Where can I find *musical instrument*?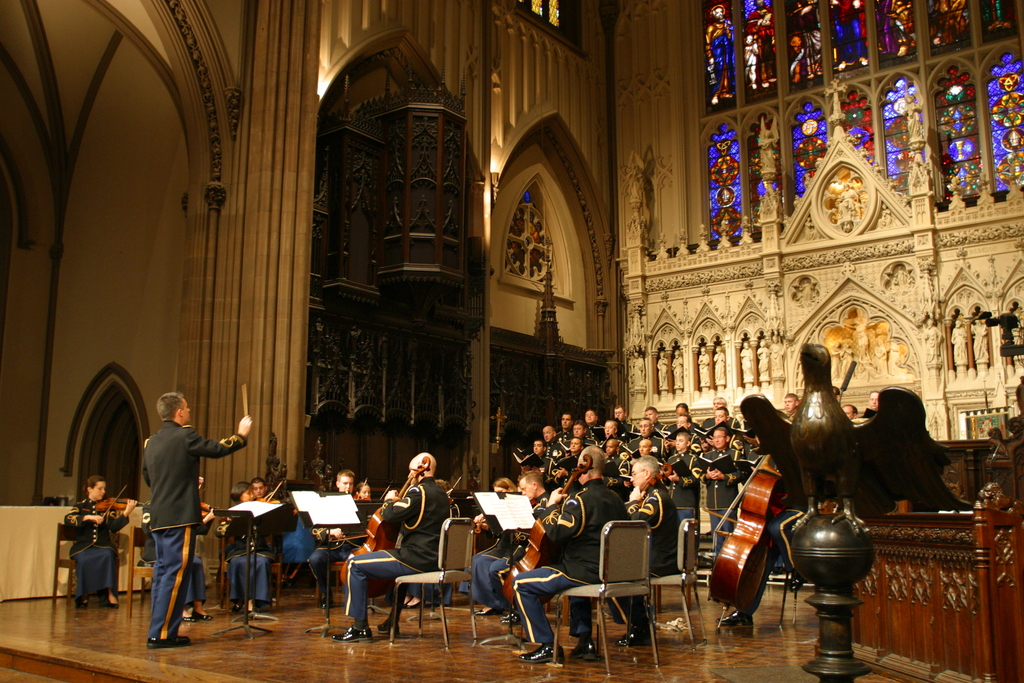
You can find it at select_region(338, 457, 430, 598).
